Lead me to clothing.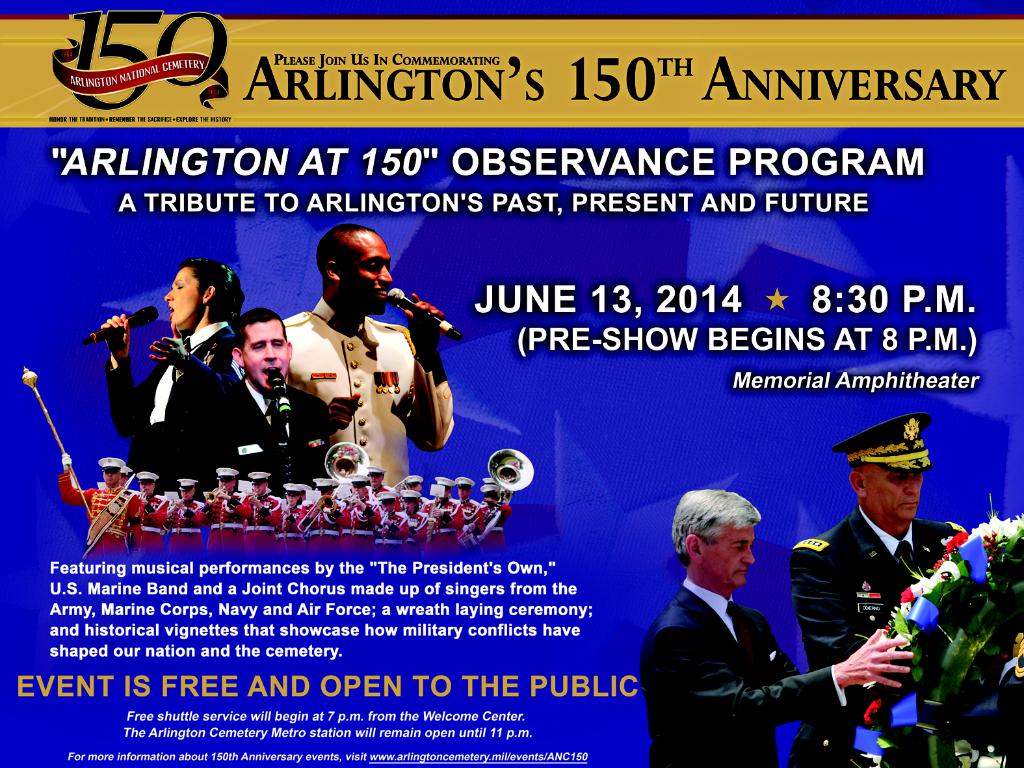
Lead to bbox=(787, 473, 952, 744).
